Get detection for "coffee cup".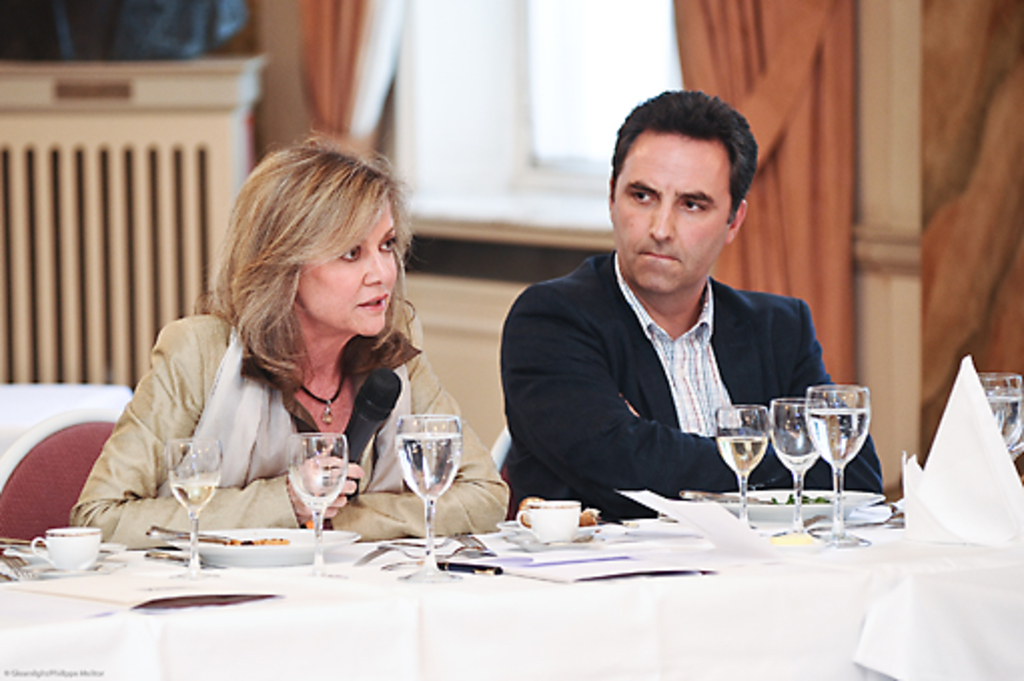
Detection: [513,497,581,543].
